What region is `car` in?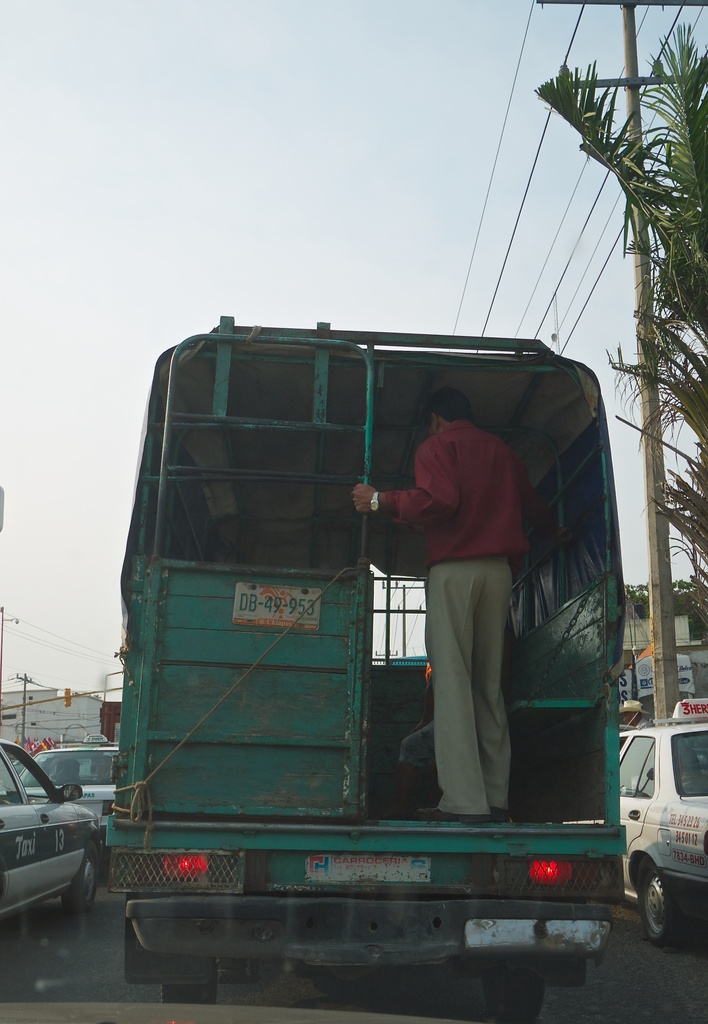
bbox=[13, 760, 22, 765].
